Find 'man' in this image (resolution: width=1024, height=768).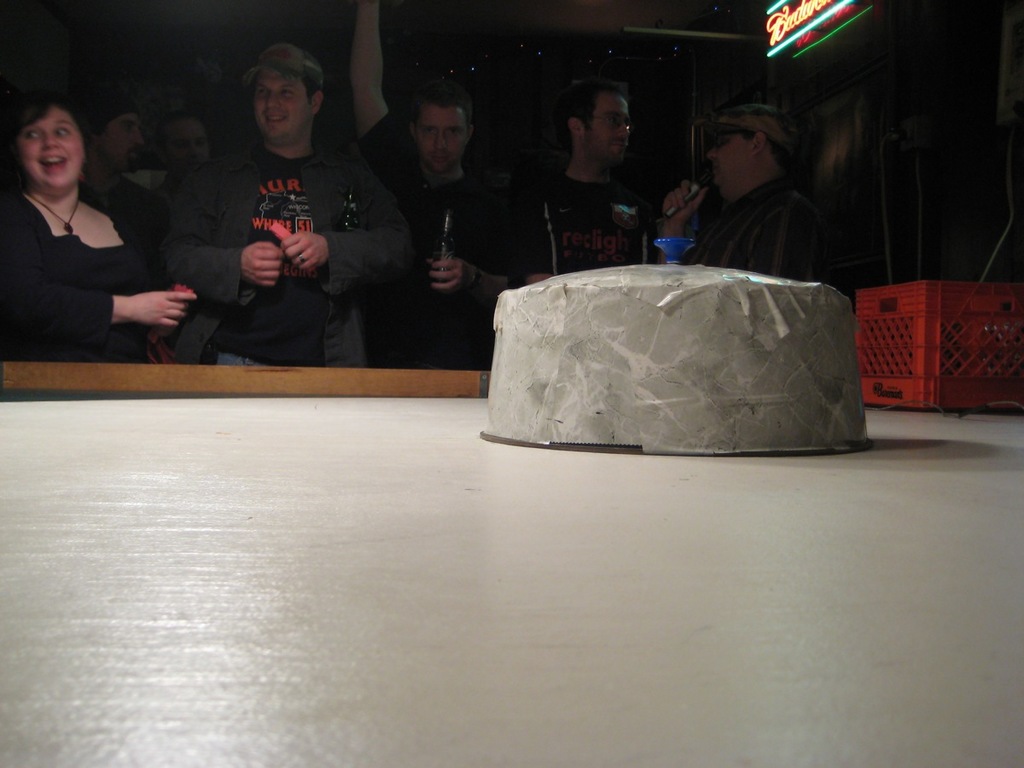
select_region(146, 59, 418, 364).
